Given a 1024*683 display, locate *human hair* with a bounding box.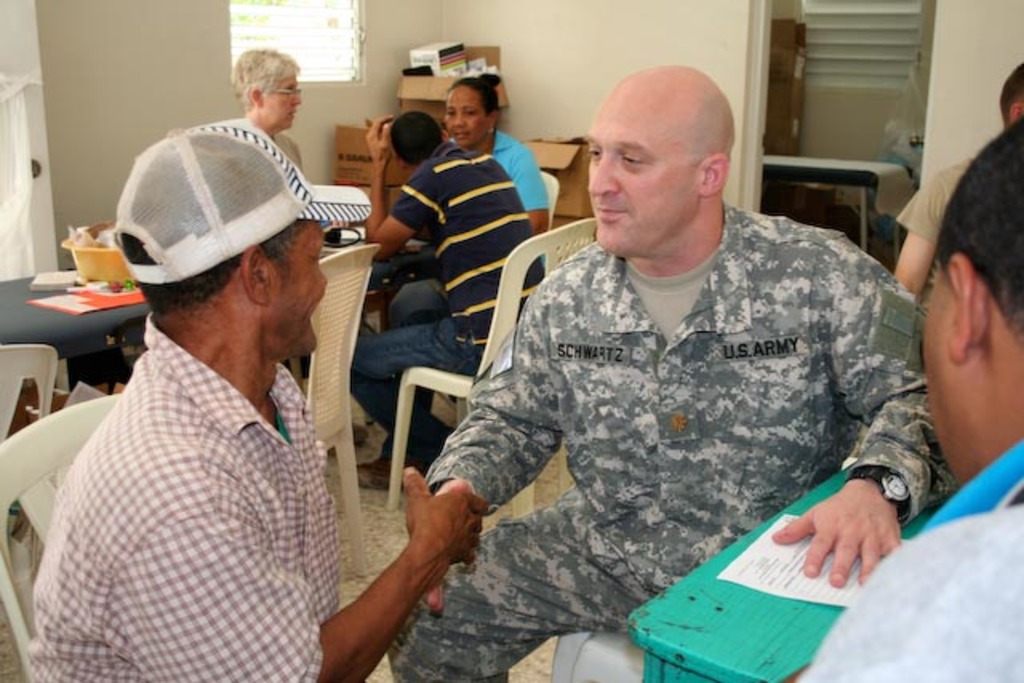
Located: <bbox>1000, 59, 1022, 133</bbox>.
